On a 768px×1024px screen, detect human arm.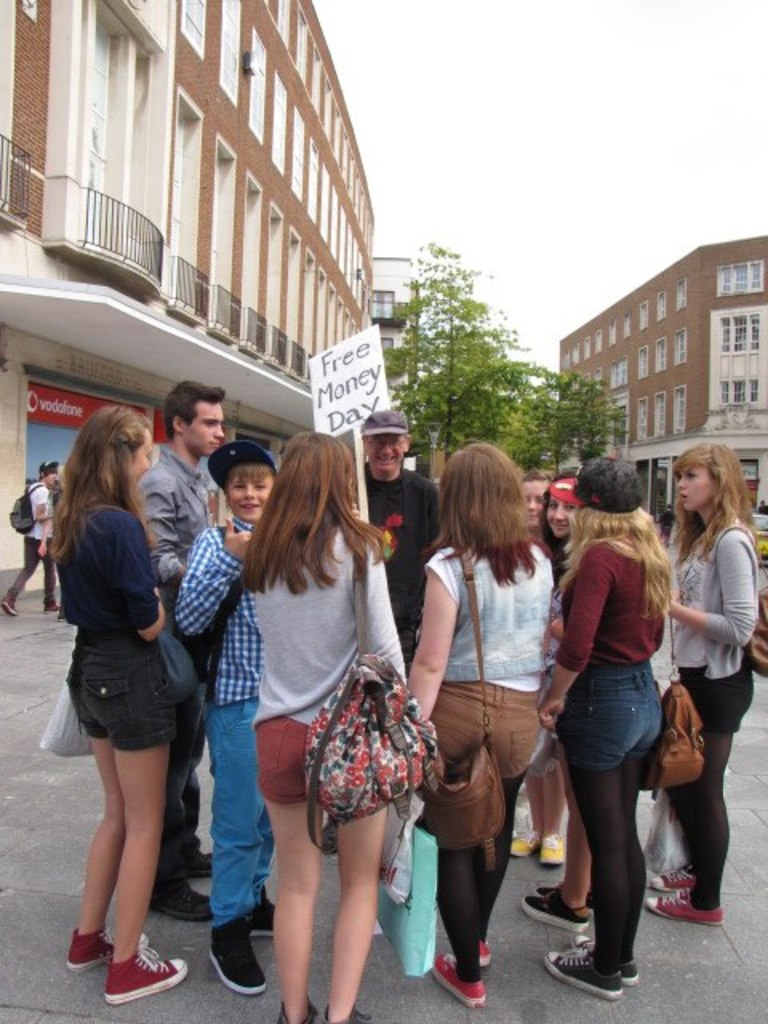
{"x1": 534, "y1": 541, "x2": 610, "y2": 730}.
